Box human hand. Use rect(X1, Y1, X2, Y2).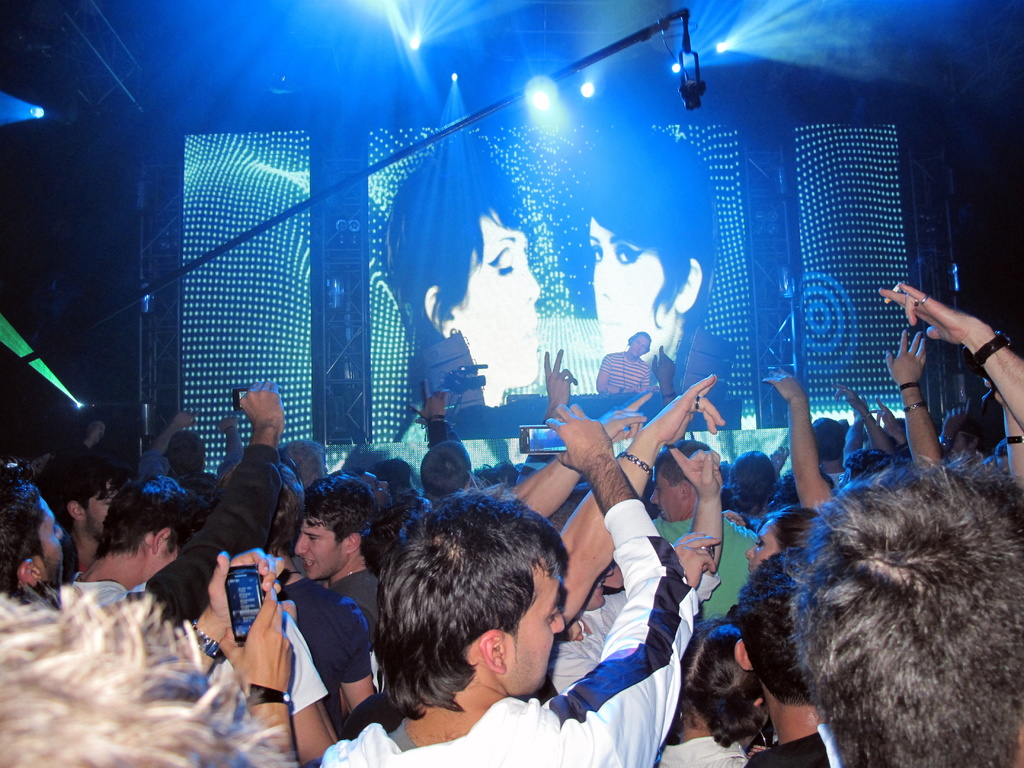
rect(547, 405, 615, 471).
